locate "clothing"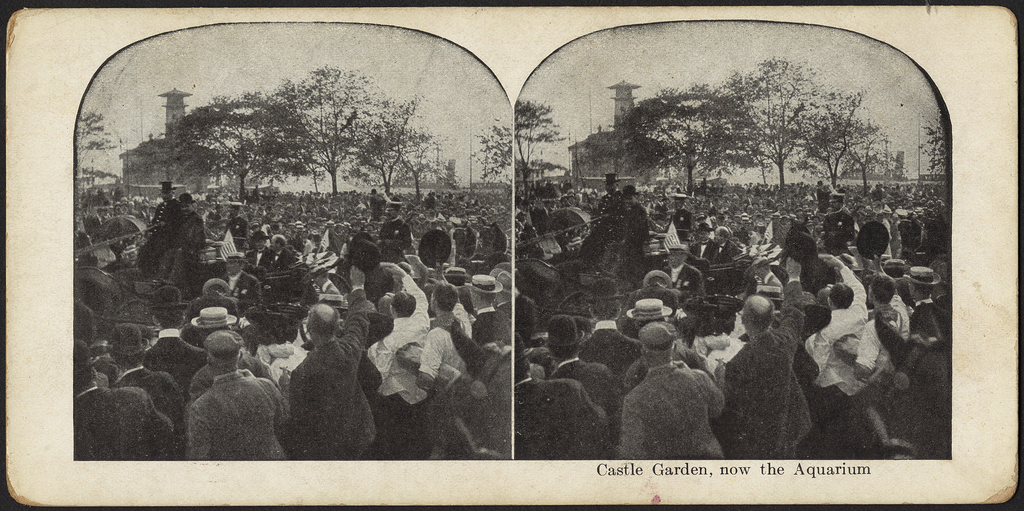
155, 212, 207, 281
